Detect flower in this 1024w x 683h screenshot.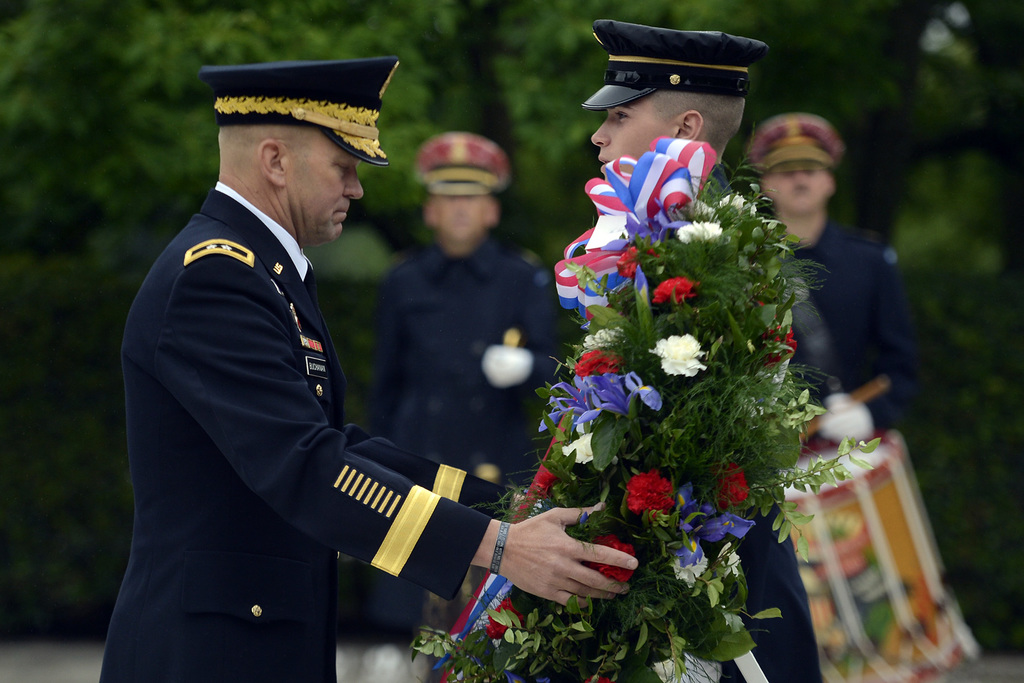
Detection: (638, 329, 710, 377).
